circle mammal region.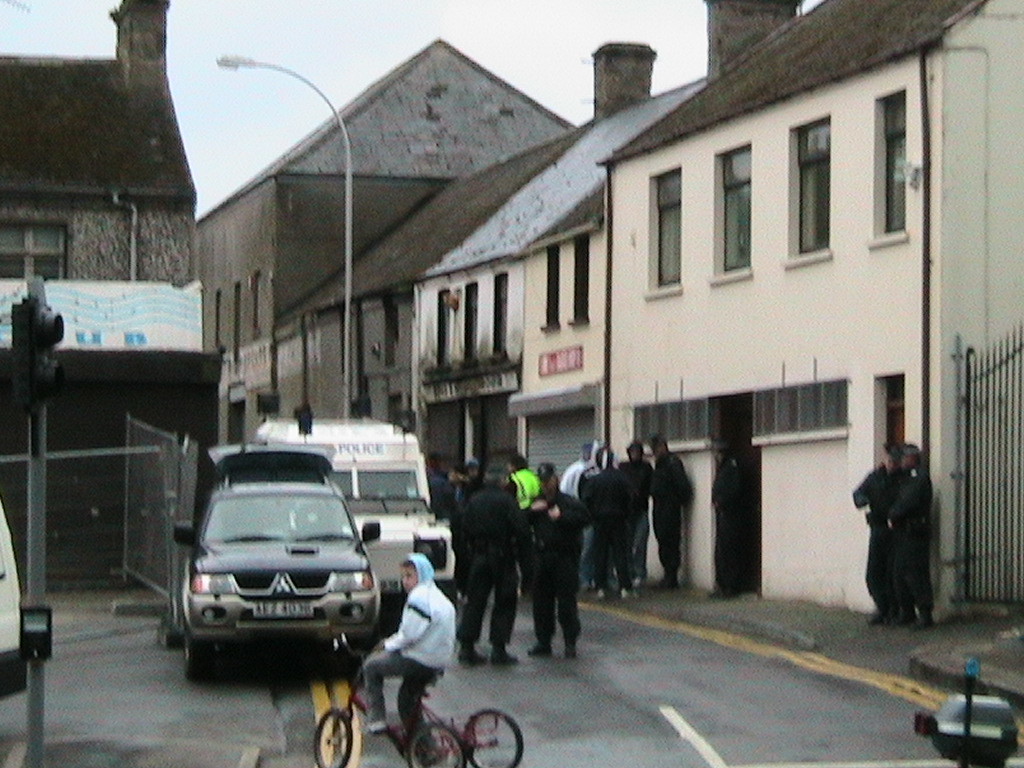
Region: pyautogui.locateOnScreen(886, 445, 936, 629).
